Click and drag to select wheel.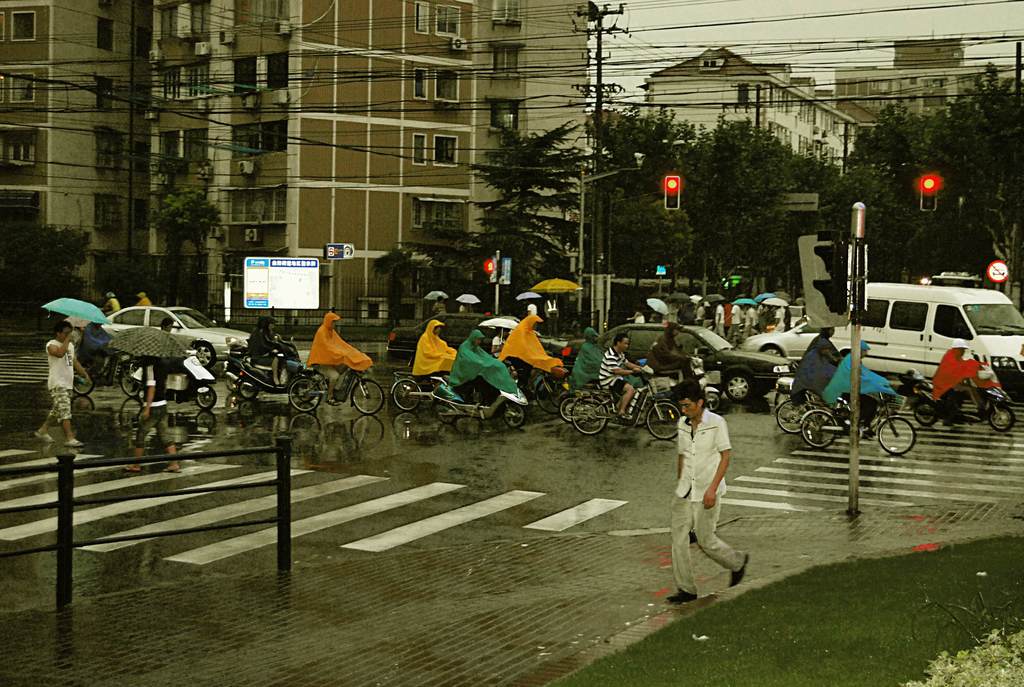
Selection: [124, 370, 141, 397].
